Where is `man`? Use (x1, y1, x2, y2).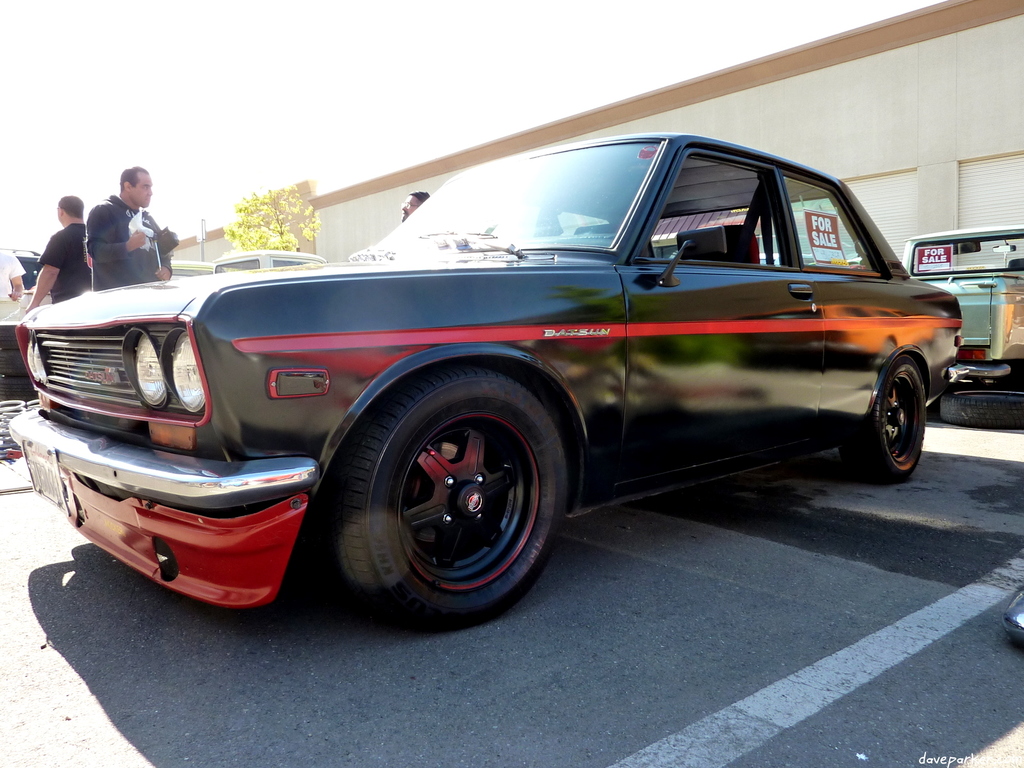
(20, 189, 95, 314).
